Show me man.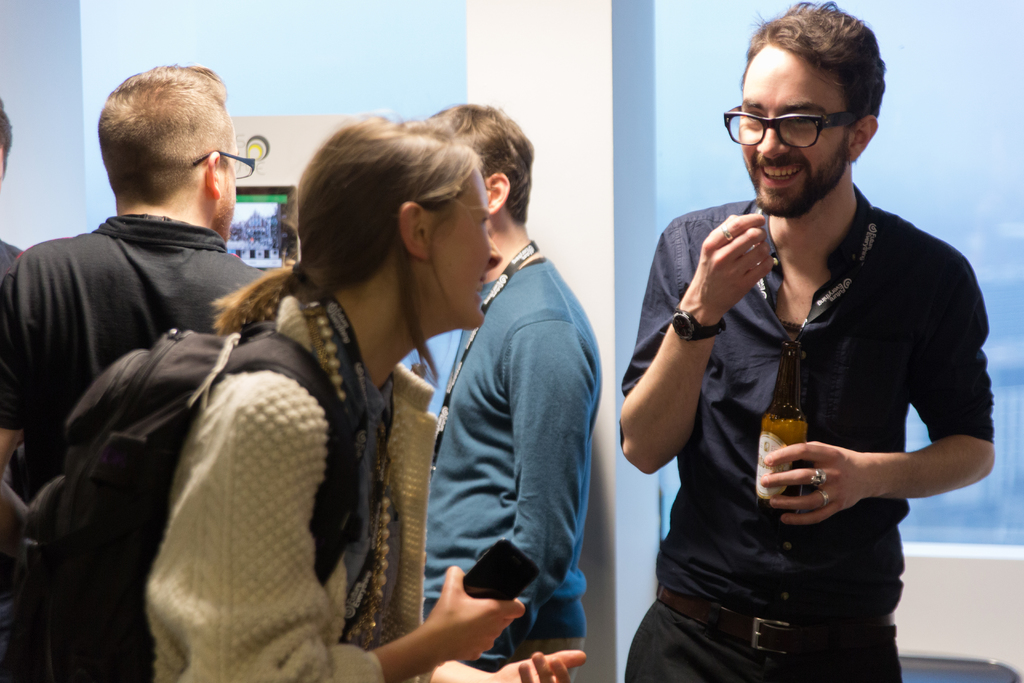
man is here: <bbox>405, 102, 606, 682</bbox>.
